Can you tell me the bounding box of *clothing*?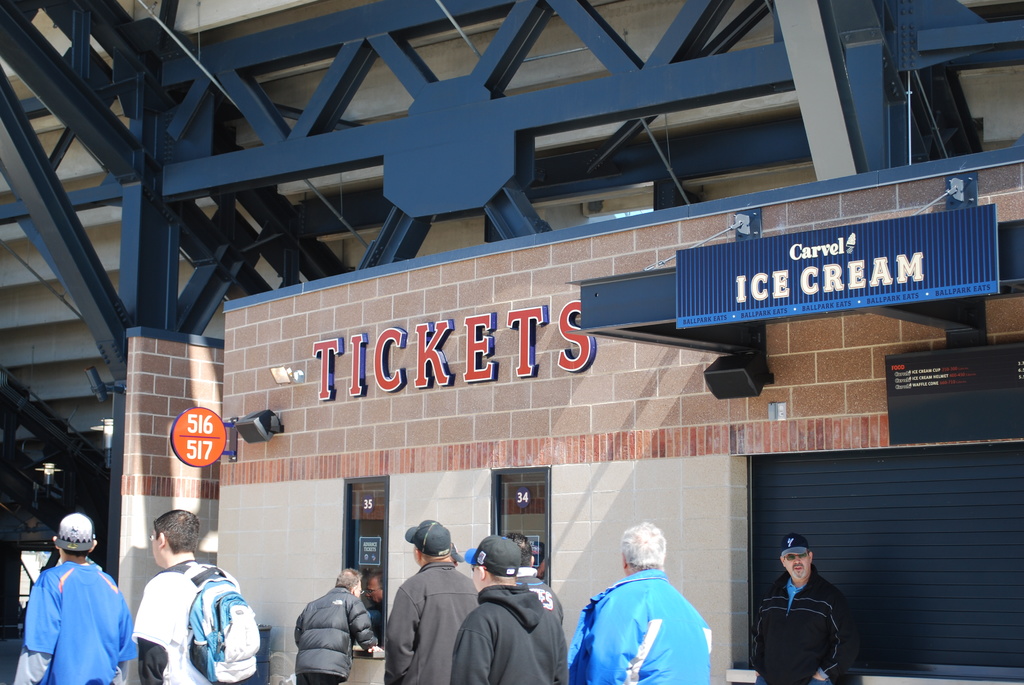
<bbox>446, 586, 565, 684</bbox>.
